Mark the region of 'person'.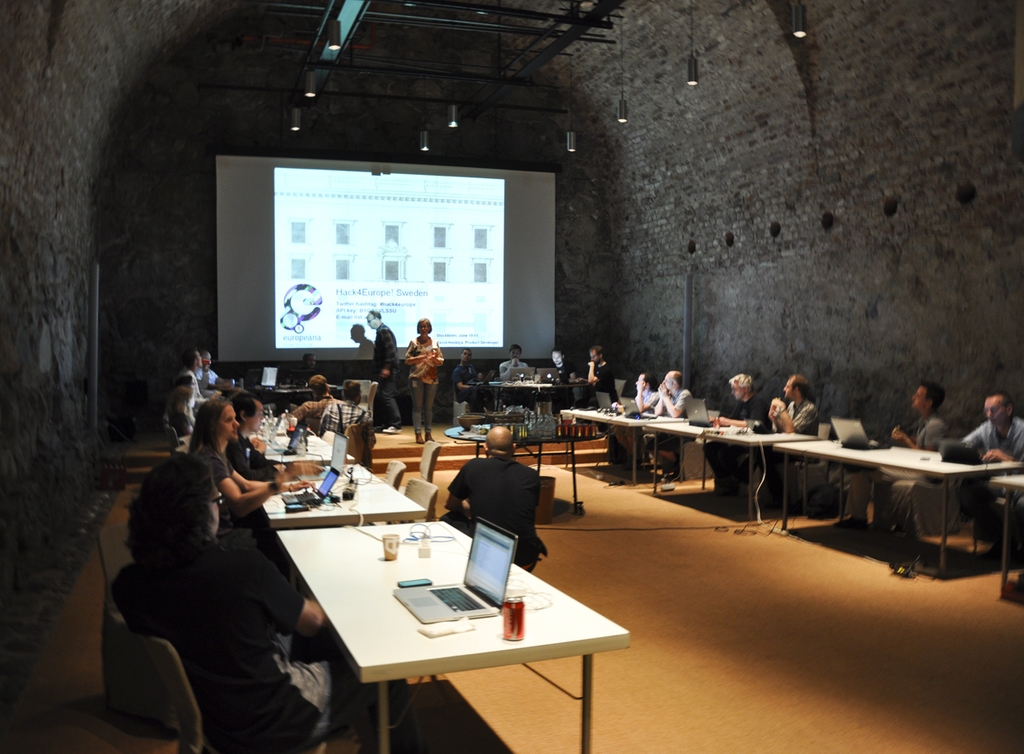
Region: [839, 382, 951, 534].
